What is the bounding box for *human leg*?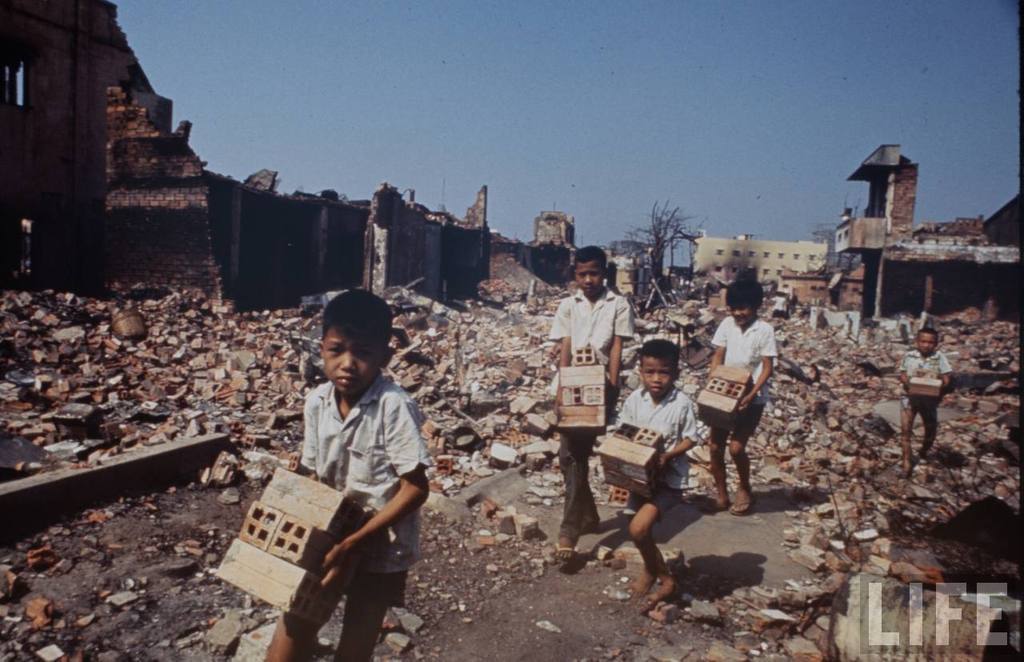
box(346, 575, 387, 661).
